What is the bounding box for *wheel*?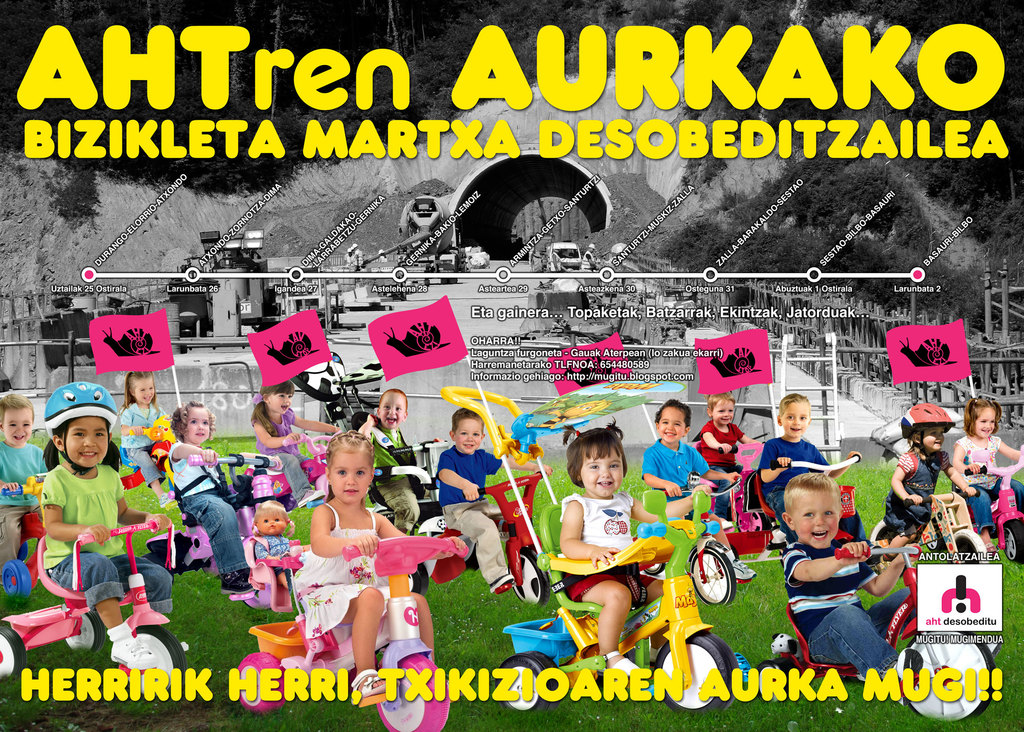
box=[461, 546, 477, 571].
